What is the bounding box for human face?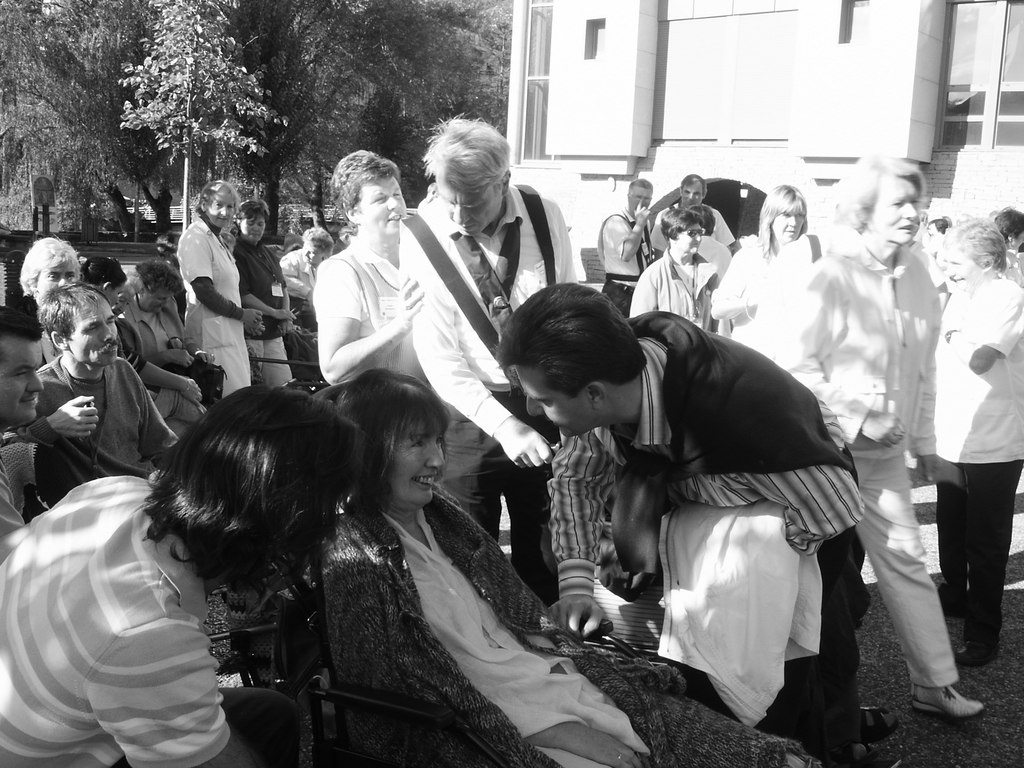
(242,217,266,241).
